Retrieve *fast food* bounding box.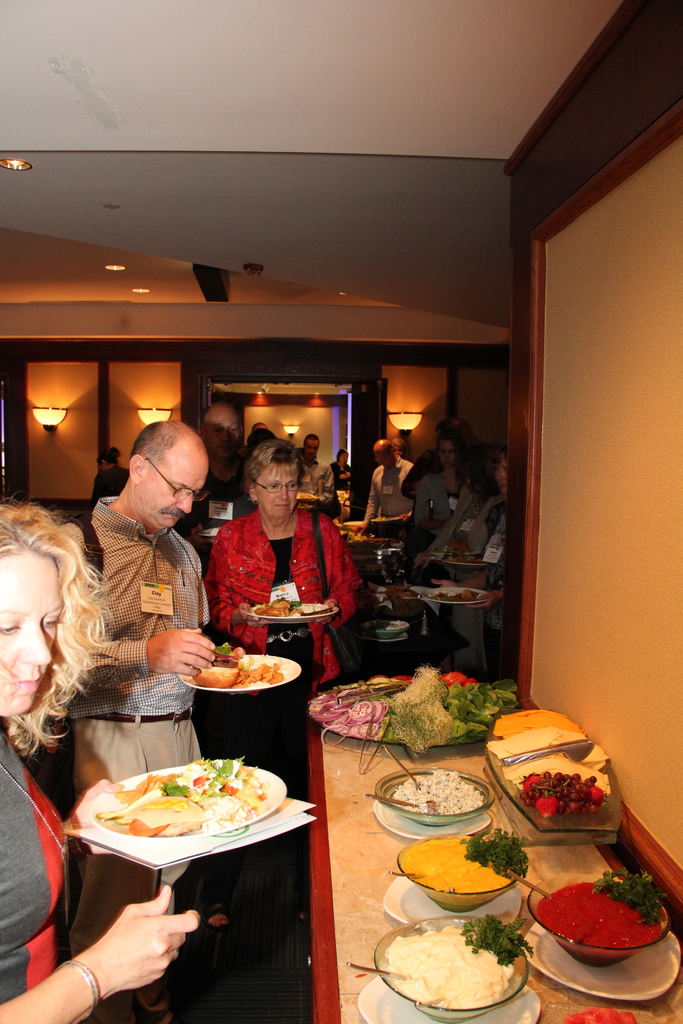
Bounding box: [250, 595, 324, 616].
